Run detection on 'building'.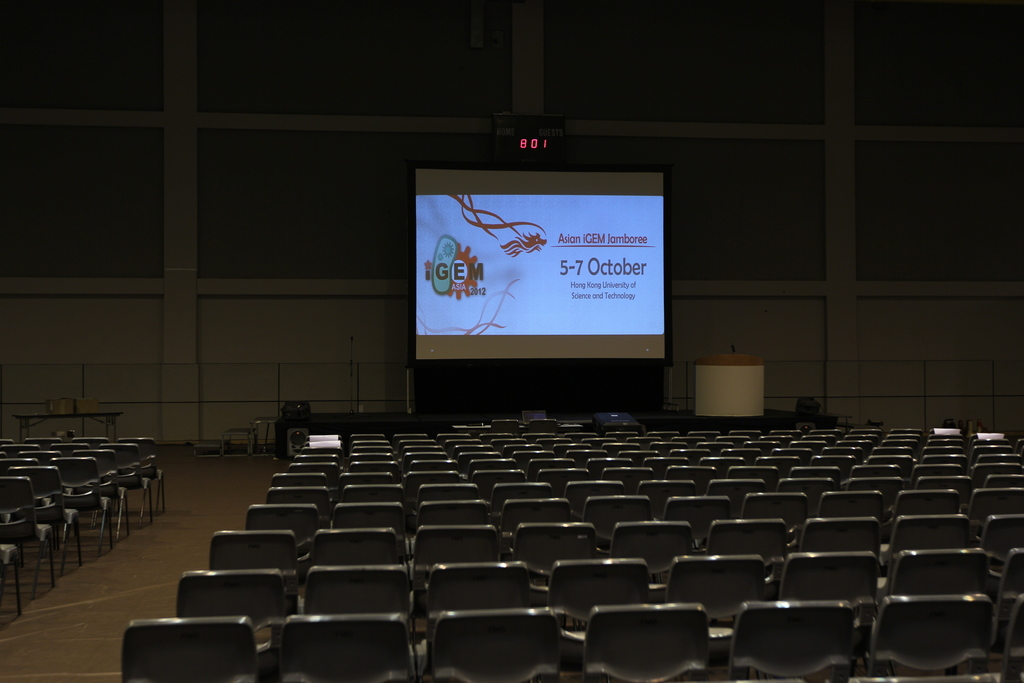
Result: 0/0/1023/682.
